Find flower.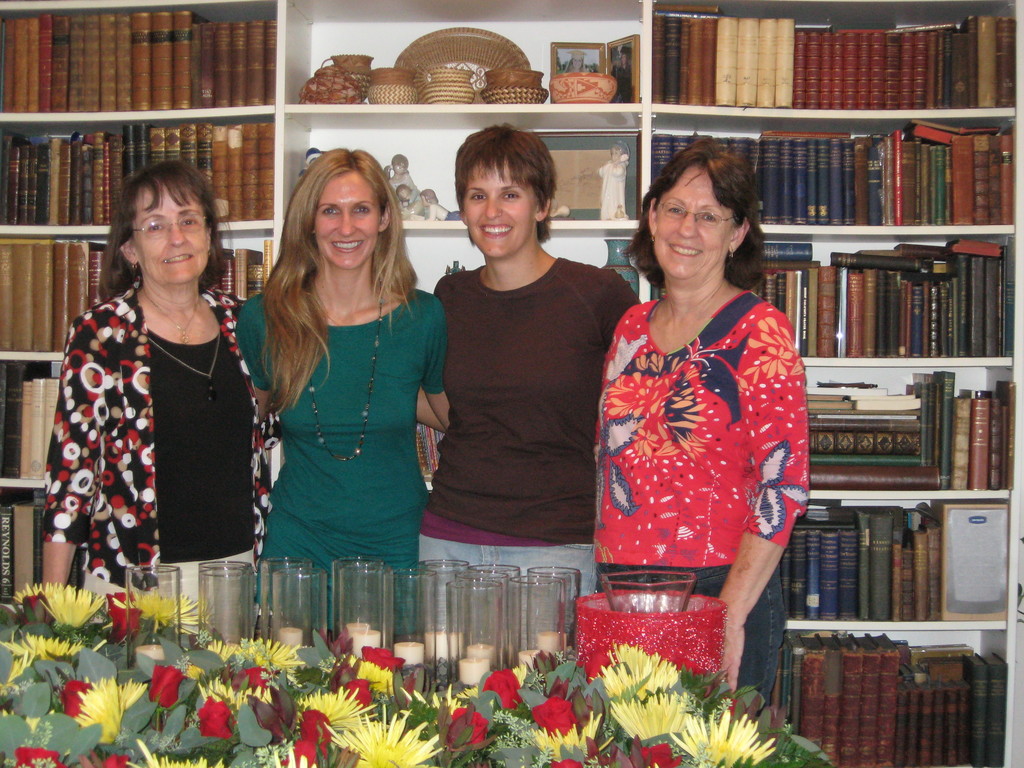
604:691:689:740.
